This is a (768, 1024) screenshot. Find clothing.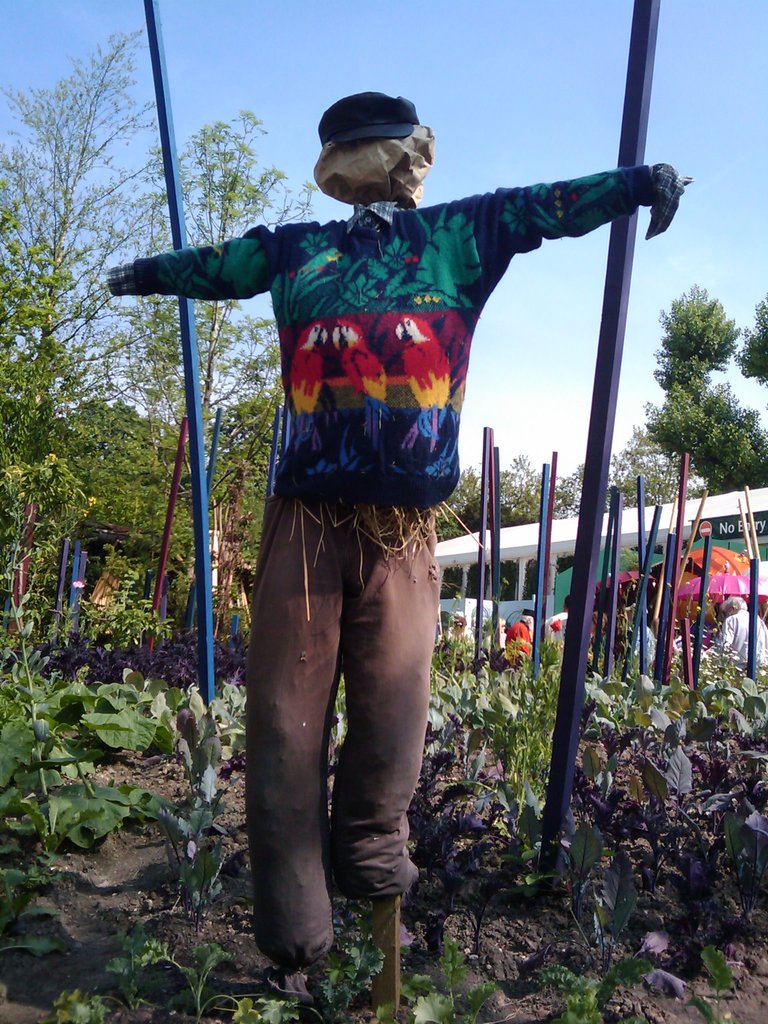
Bounding box: (194, 141, 633, 559).
